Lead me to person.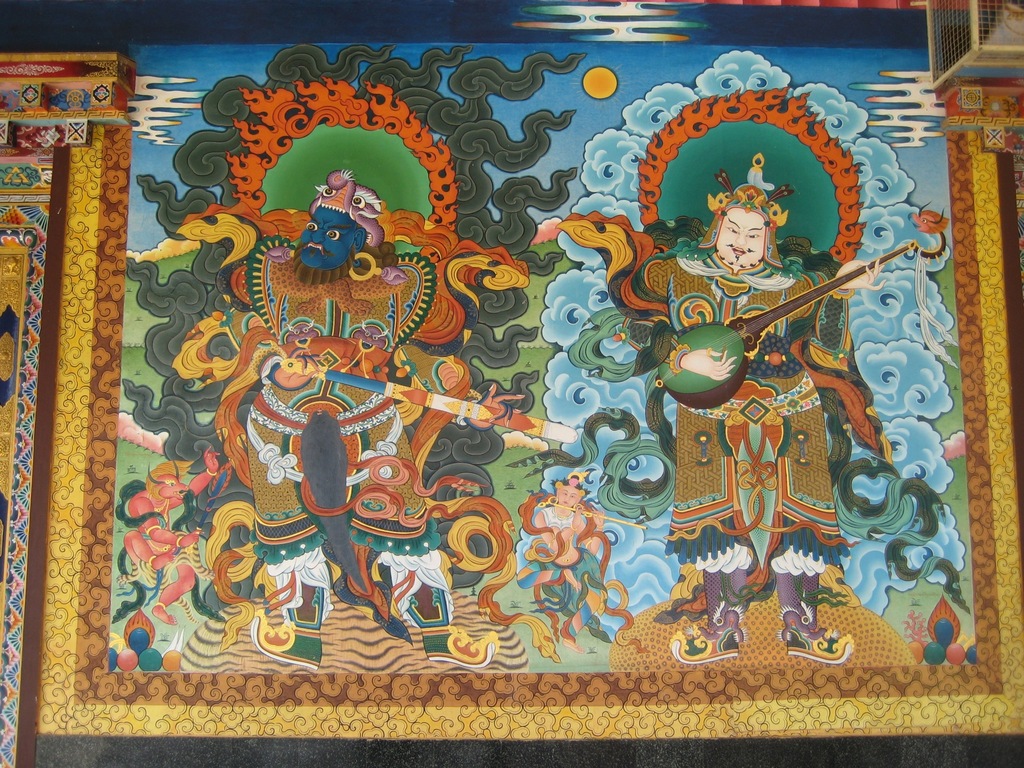
Lead to box=[218, 170, 530, 664].
